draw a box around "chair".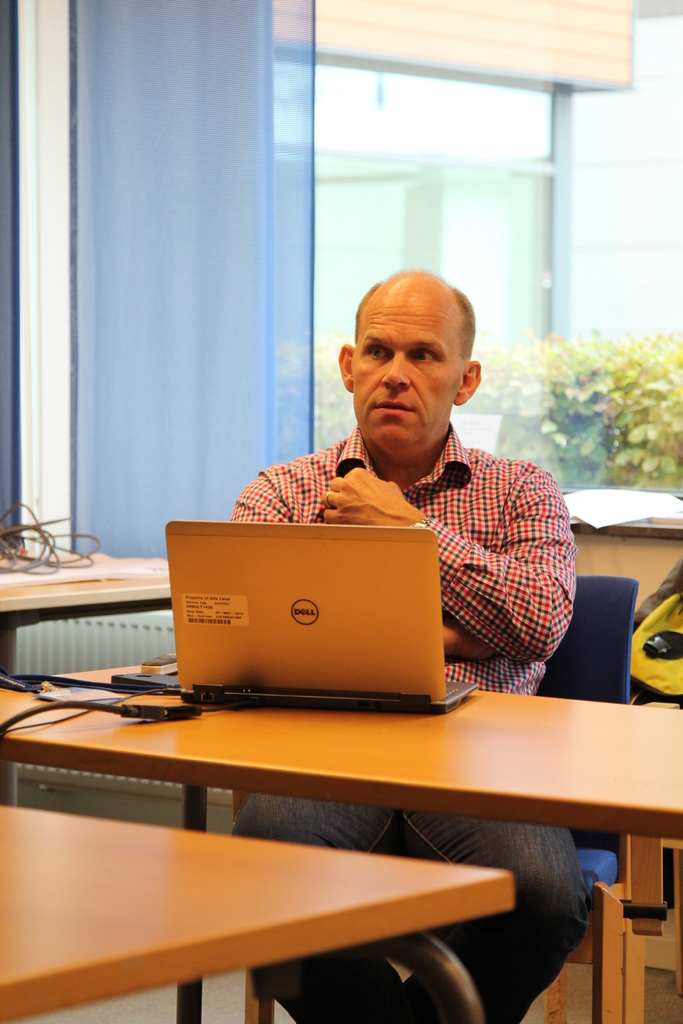
(x1=232, y1=577, x2=645, y2=1023).
